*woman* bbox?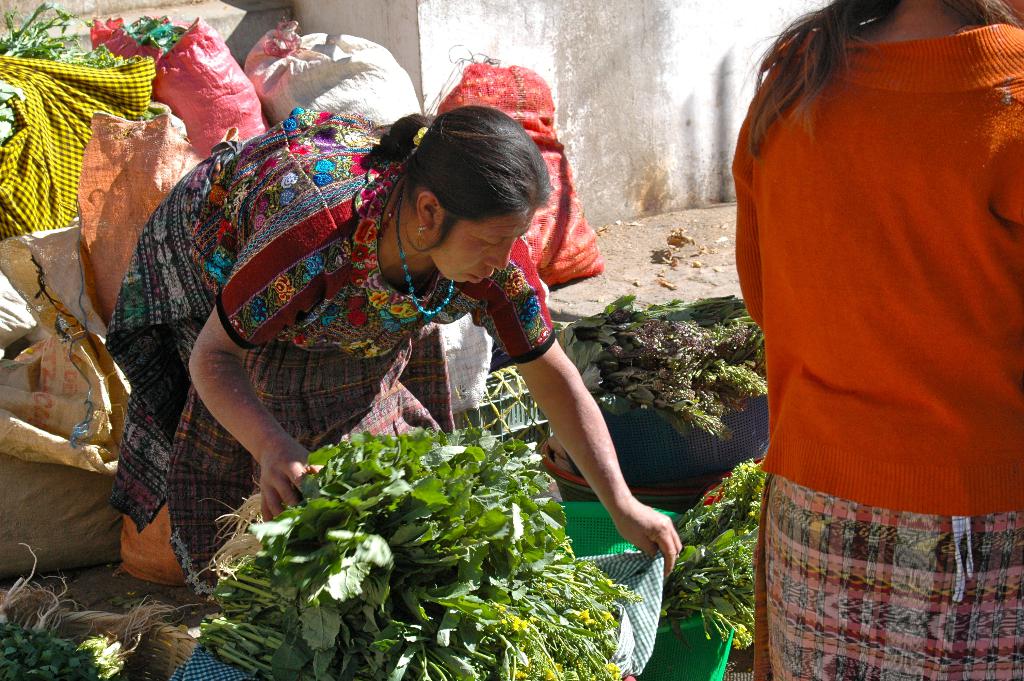
<box>145,56,663,654</box>
